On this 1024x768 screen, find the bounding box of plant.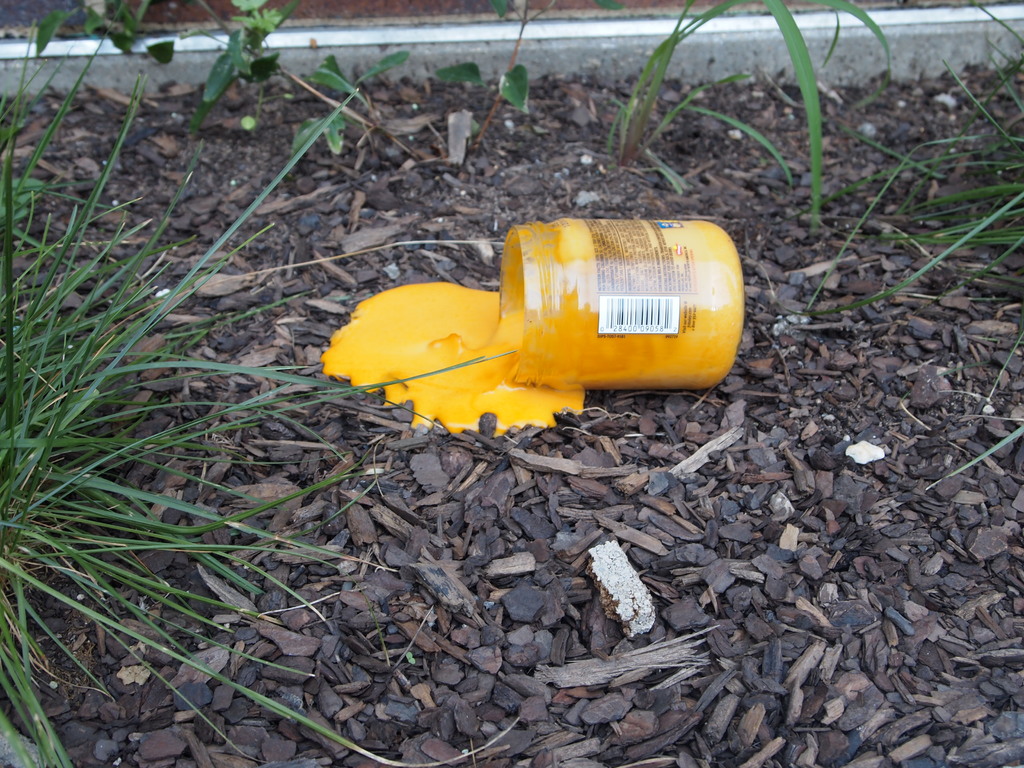
Bounding box: crop(0, 16, 413, 767).
